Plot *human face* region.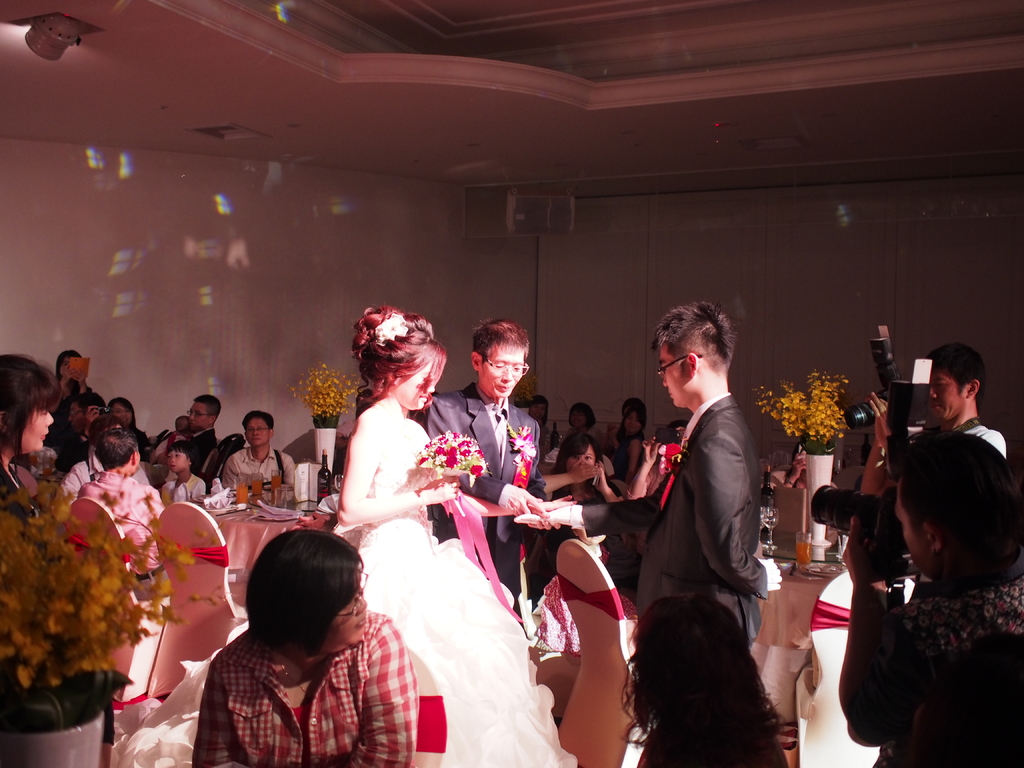
Plotted at (left=656, top=344, right=689, bottom=404).
